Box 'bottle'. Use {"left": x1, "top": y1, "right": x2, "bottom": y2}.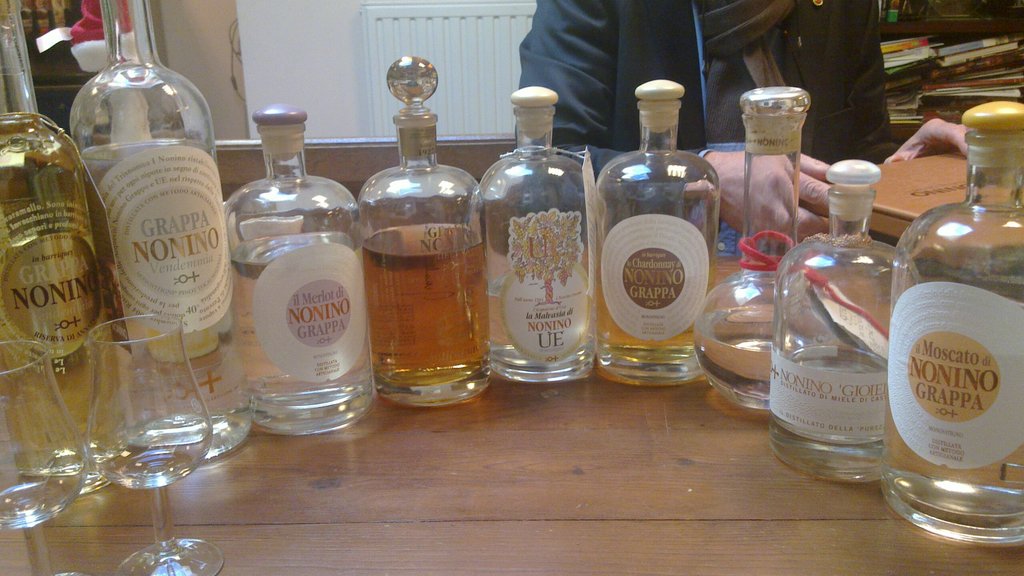
{"left": 586, "top": 58, "right": 725, "bottom": 383}.
